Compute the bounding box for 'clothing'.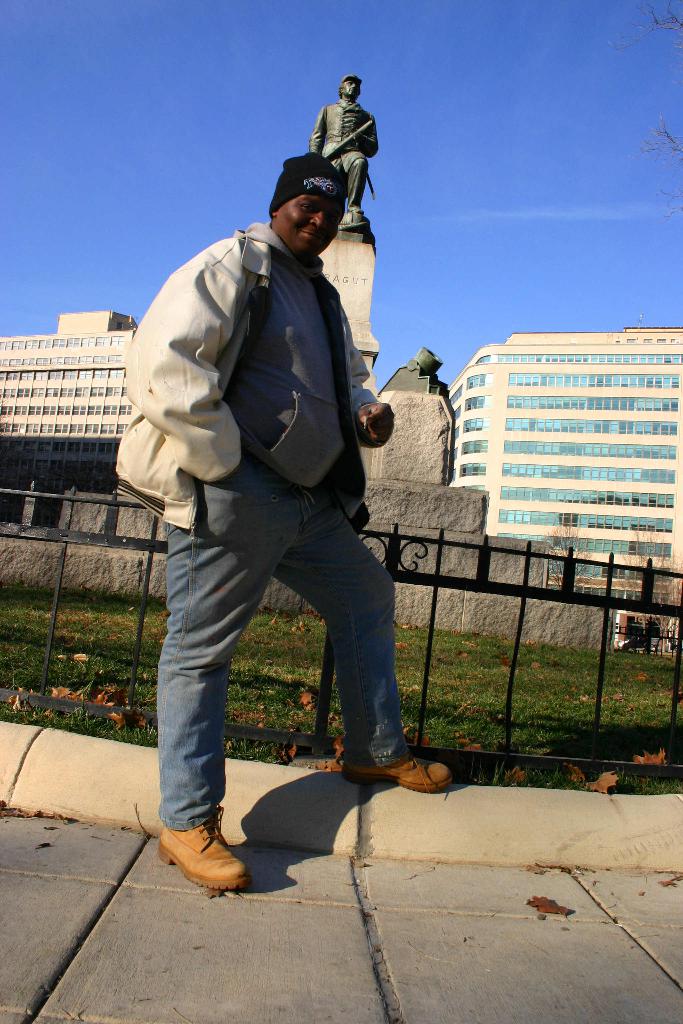
(306,93,380,196).
